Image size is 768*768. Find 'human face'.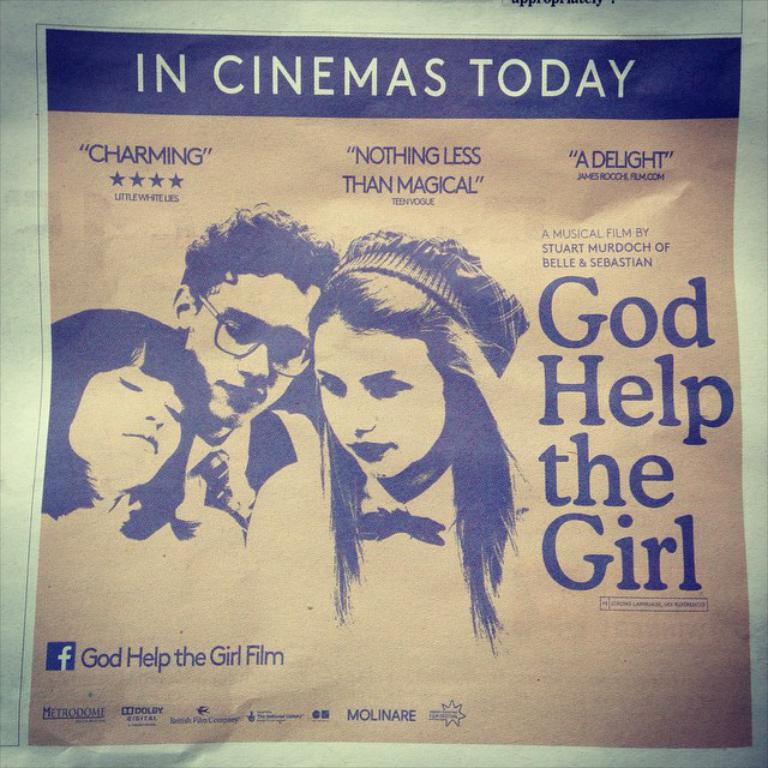
{"x1": 186, "y1": 269, "x2": 310, "y2": 433}.
